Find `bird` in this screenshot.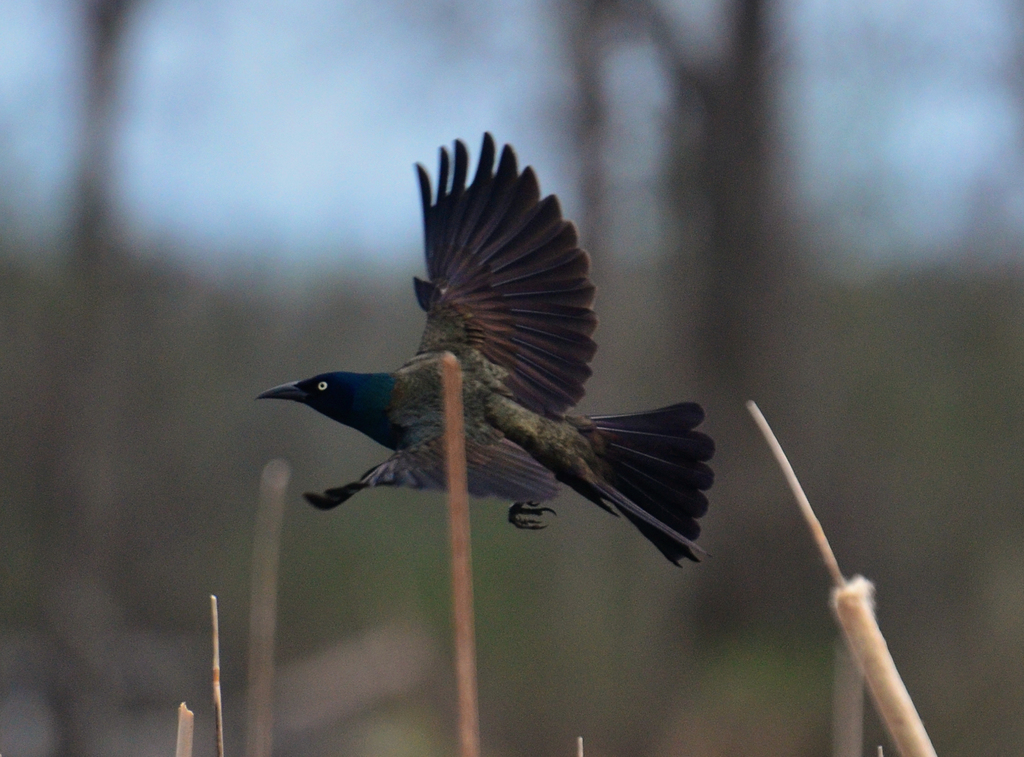
The bounding box for `bird` is bbox(228, 172, 712, 565).
